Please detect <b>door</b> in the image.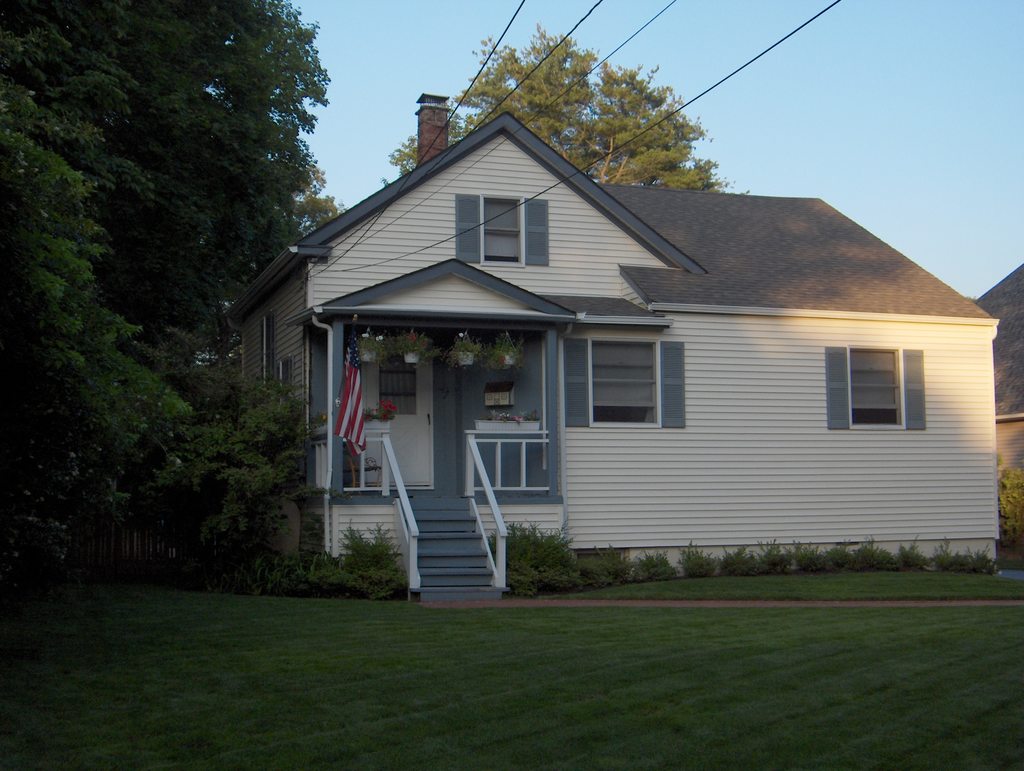
select_region(363, 346, 431, 487).
